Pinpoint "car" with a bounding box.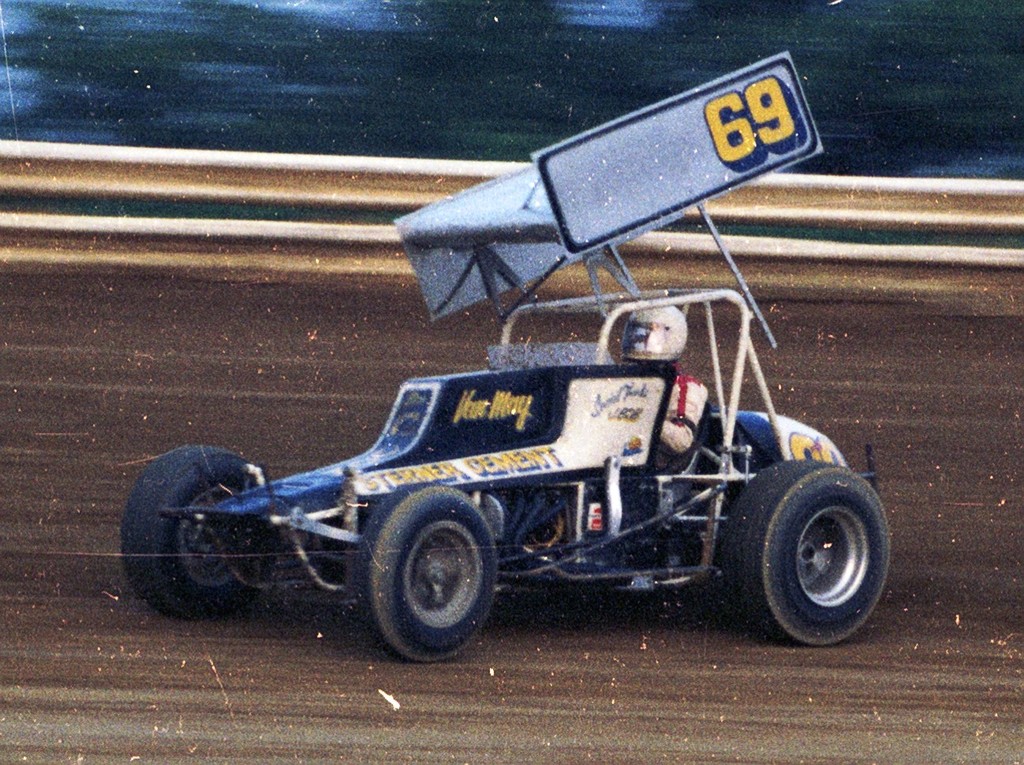
bbox(158, 246, 921, 662).
